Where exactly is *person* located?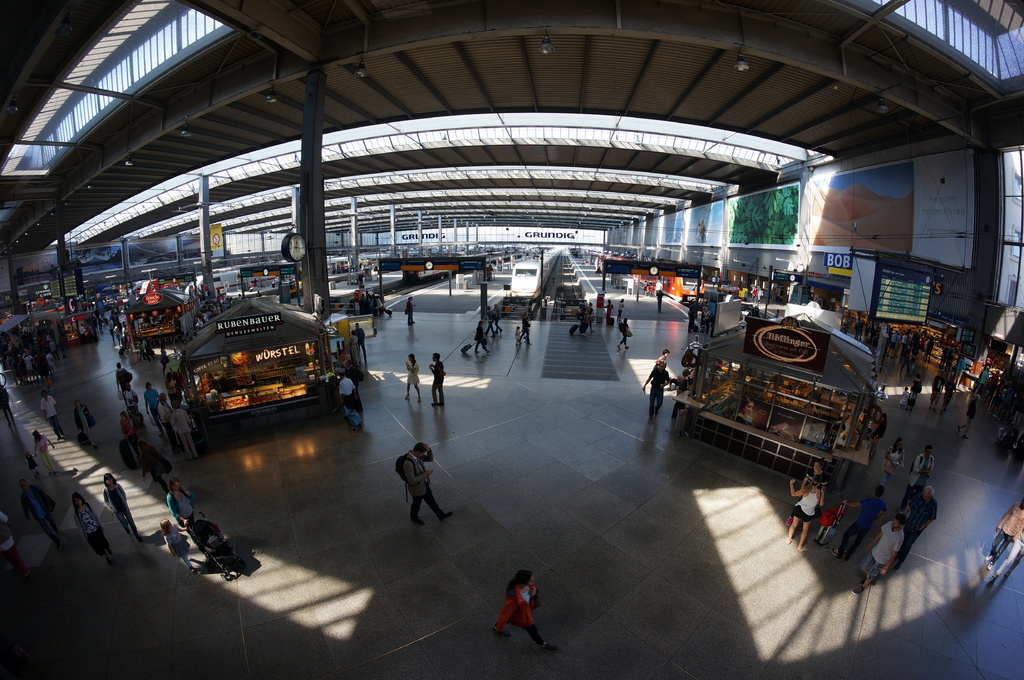
Its bounding box is rect(44, 329, 57, 349).
